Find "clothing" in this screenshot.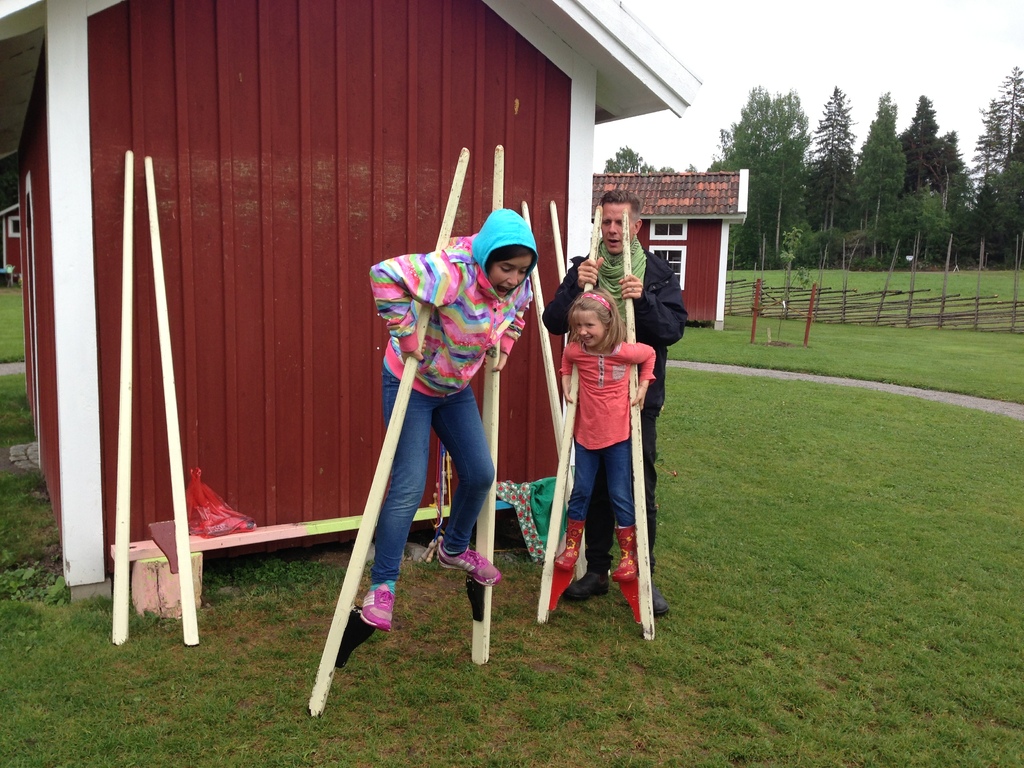
The bounding box for "clothing" is (left=366, top=203, right=534, bottom=581).
